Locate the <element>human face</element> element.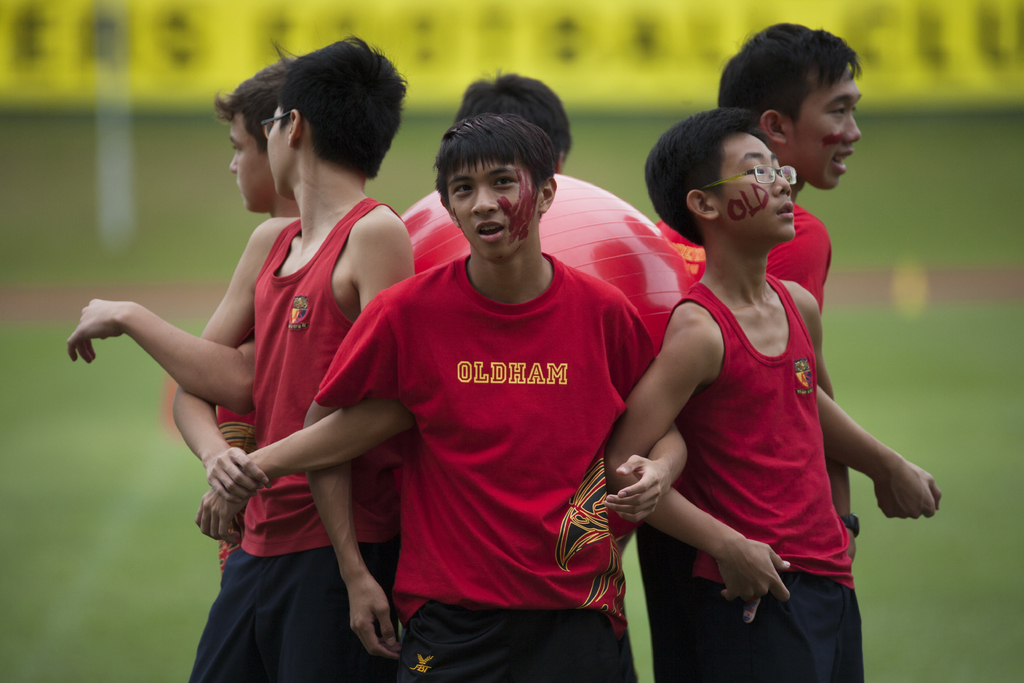
Element bbox: box=[787, 63, 862, 188].
